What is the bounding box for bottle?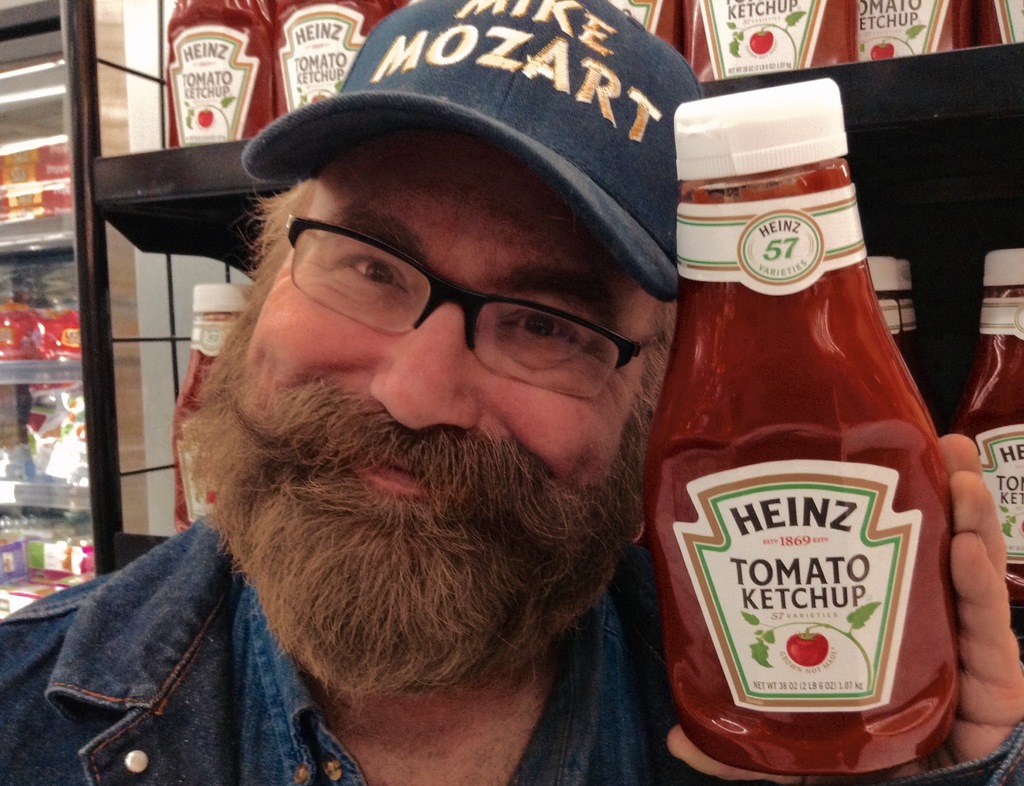
[x1=952, y1=0, x2=1023, y2=51].
